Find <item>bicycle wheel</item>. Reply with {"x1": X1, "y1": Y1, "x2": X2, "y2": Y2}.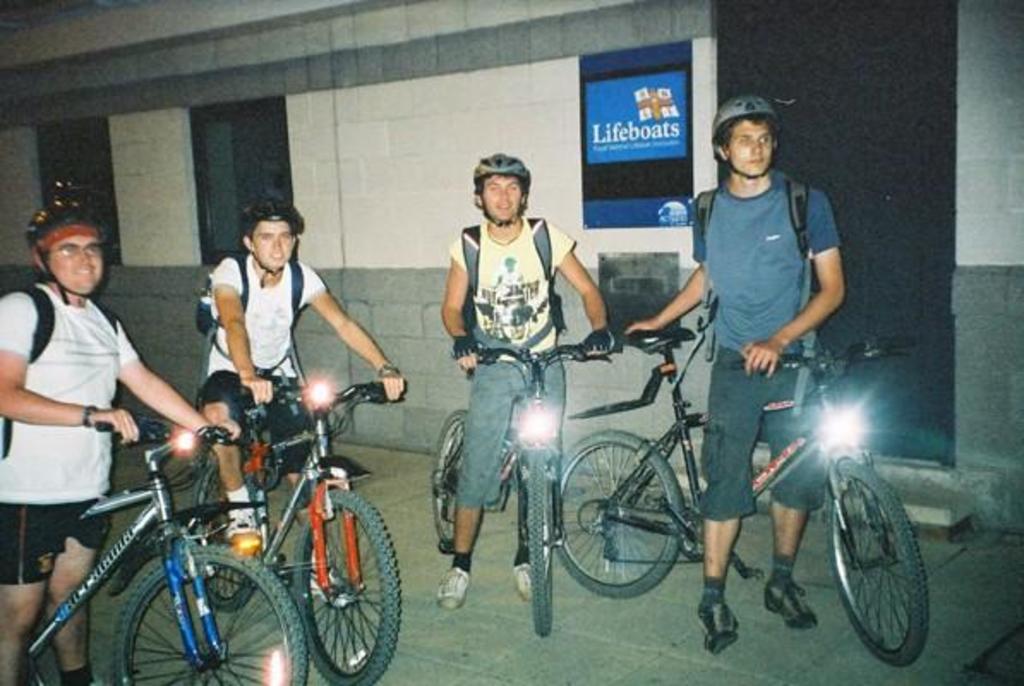
{"x1": 513, "y1": 439, "x2": 557, "y2": 641}.
